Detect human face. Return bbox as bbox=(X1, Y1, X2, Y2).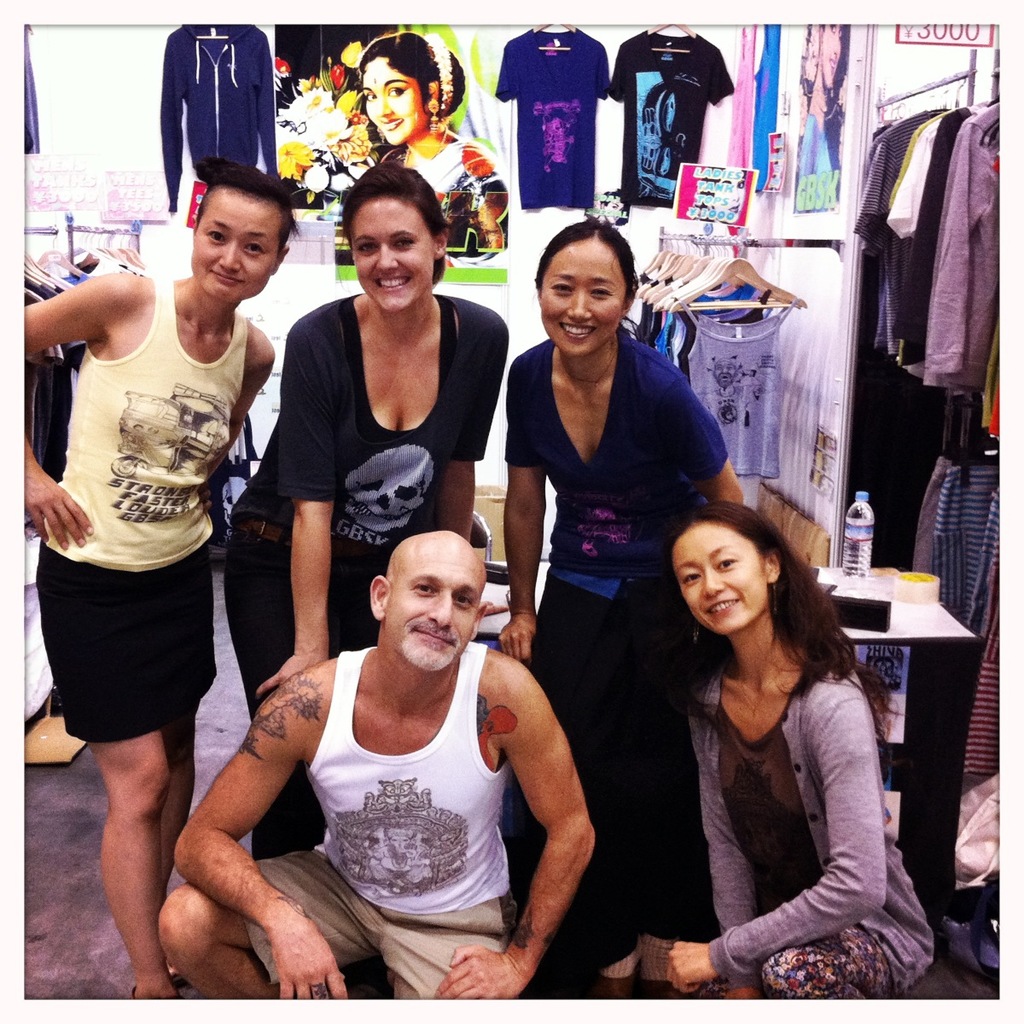
bbox=(536, 241, 631, 352).
